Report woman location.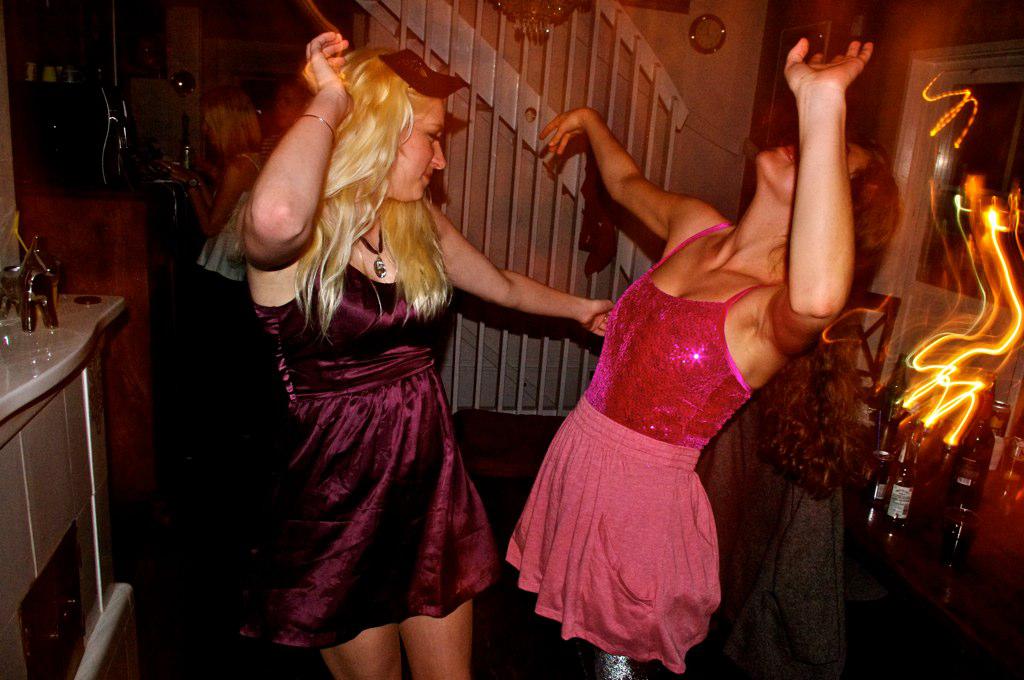
Report: locate(500, 39, 904, 679).
